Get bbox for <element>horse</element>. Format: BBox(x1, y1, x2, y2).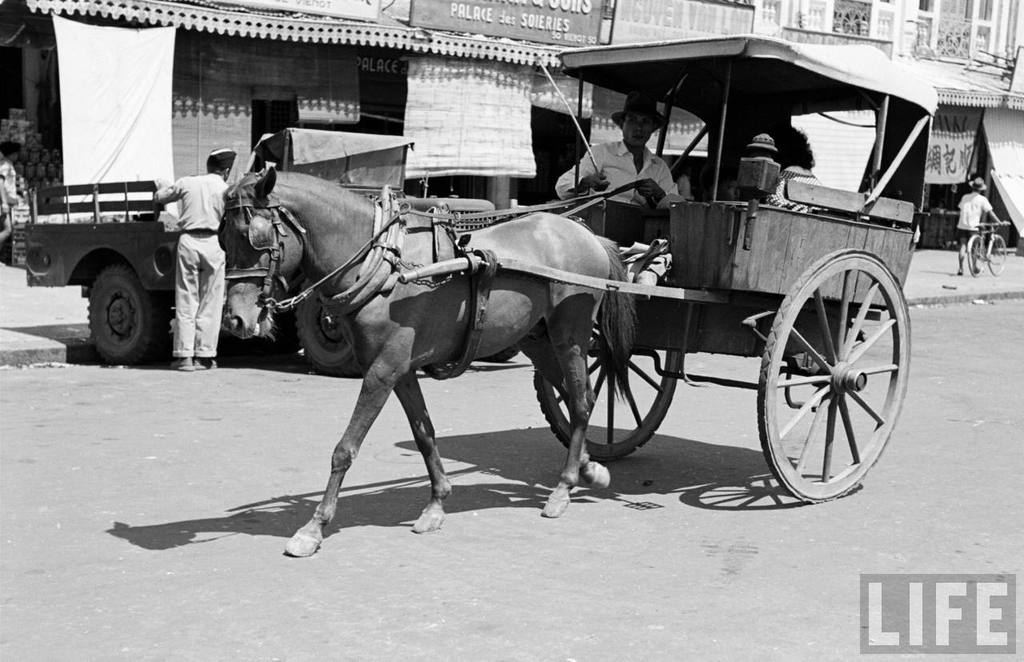
BBox(218, 165, 642, 560).
